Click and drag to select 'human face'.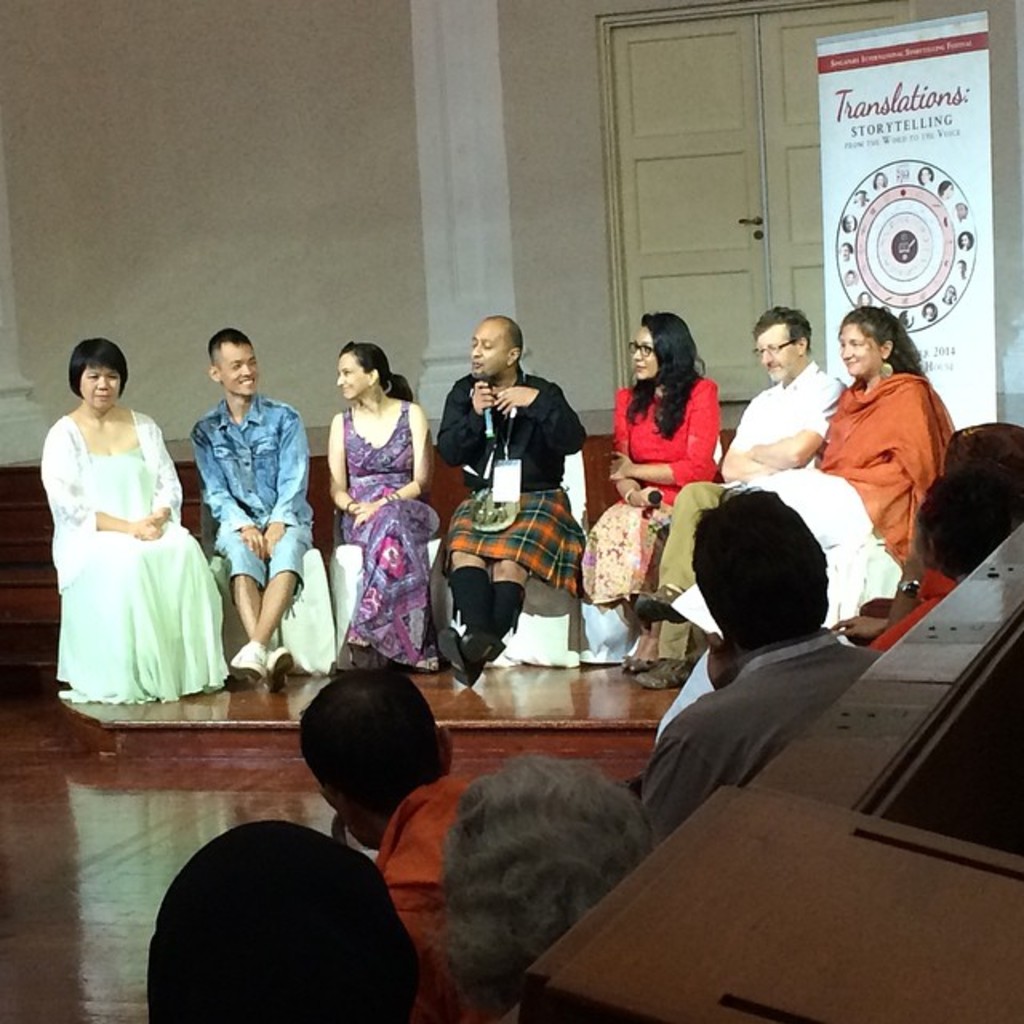
Selection: [467, 320, 507, 376].
